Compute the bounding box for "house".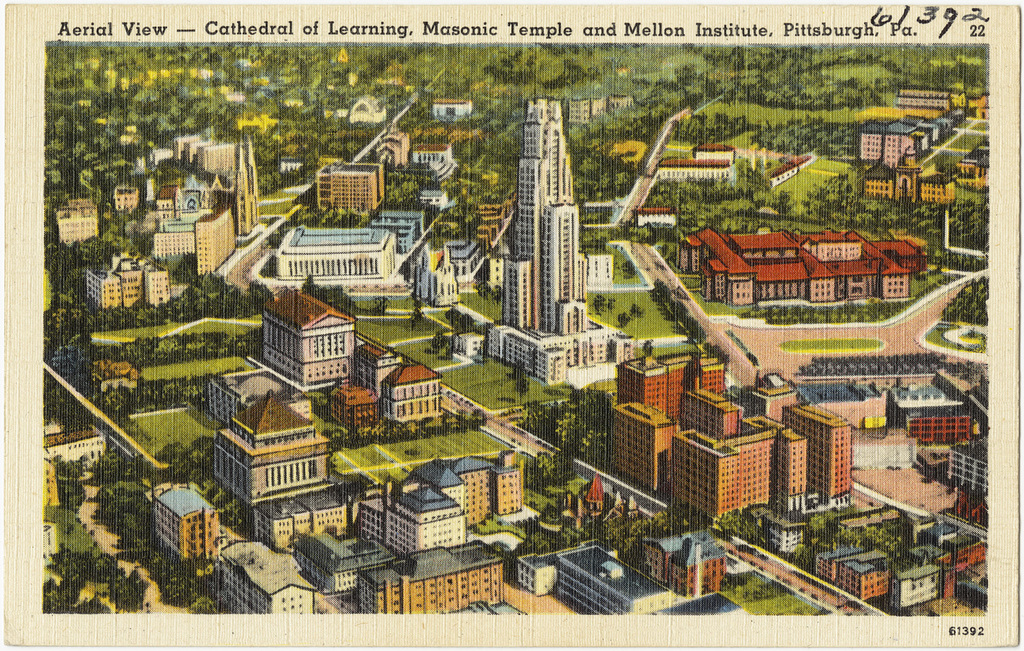
(872,147,950,212).
